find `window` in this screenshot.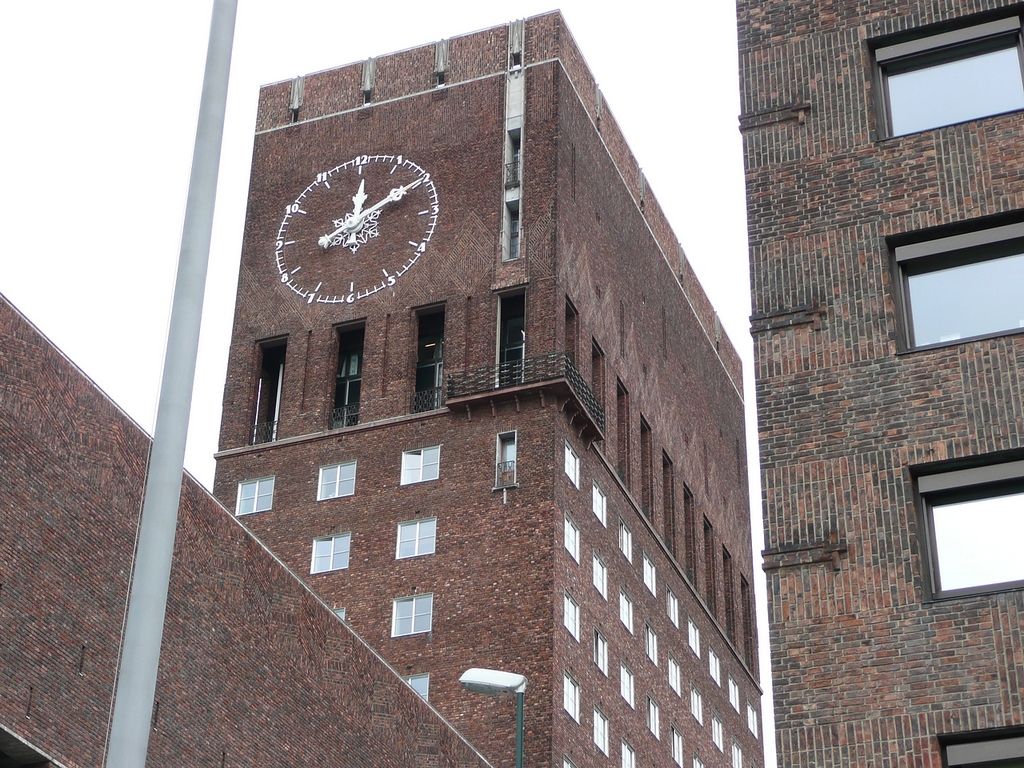
The bounding box for `window` is (686, 612, 702, 662).
